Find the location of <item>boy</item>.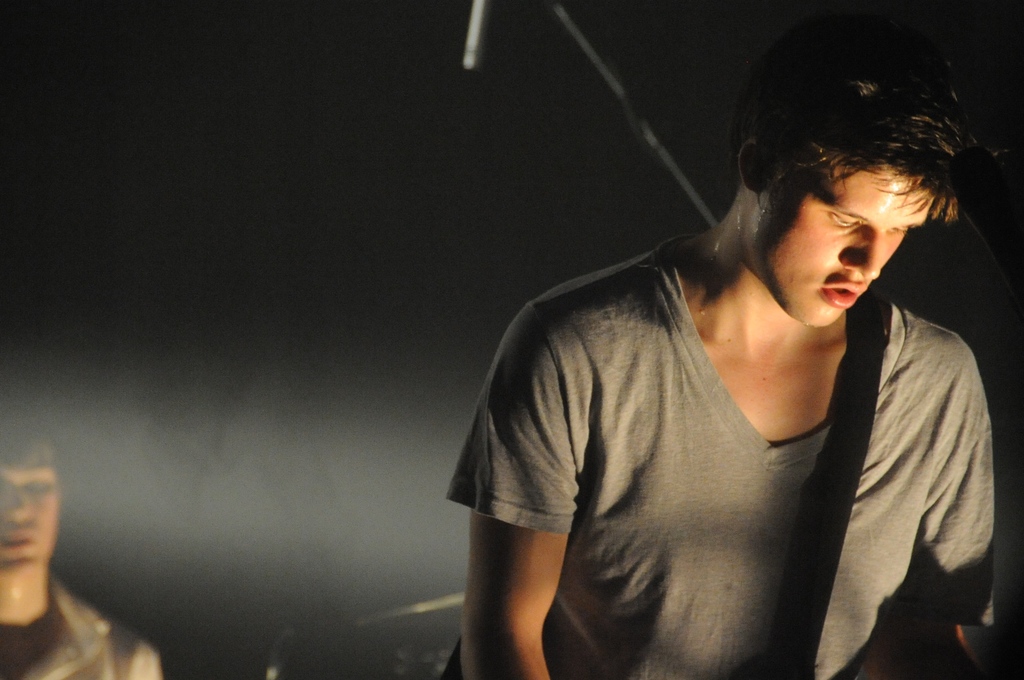
Location: l=445, t=14, r=996, b=679.
